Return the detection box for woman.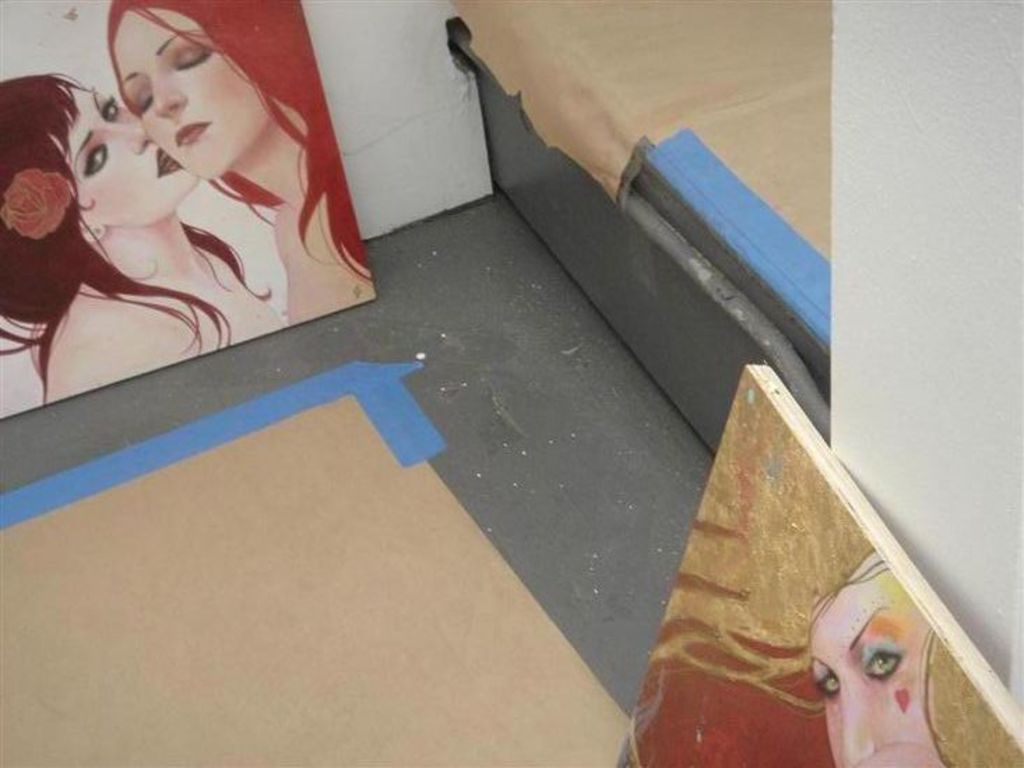
pyautogui.locateOnScreen(0, 64, 291, 401).
